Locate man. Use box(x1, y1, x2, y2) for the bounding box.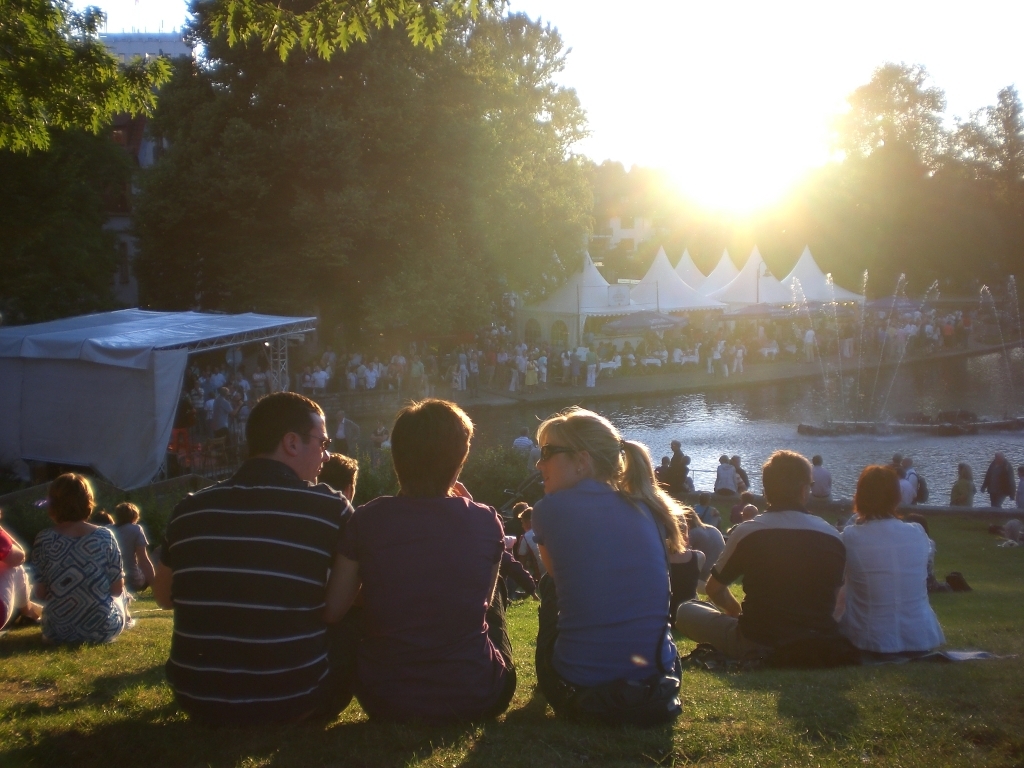
box(516, 507, 547, 598).
